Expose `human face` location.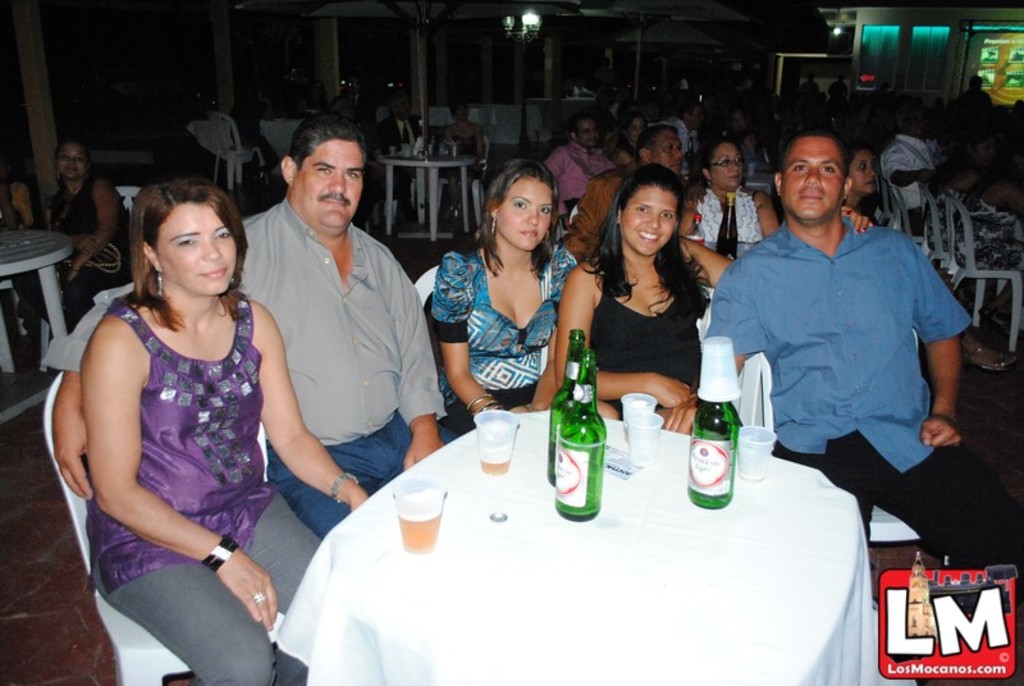
Exposed at x1=152 y1=201 x2=238 y2=297.
